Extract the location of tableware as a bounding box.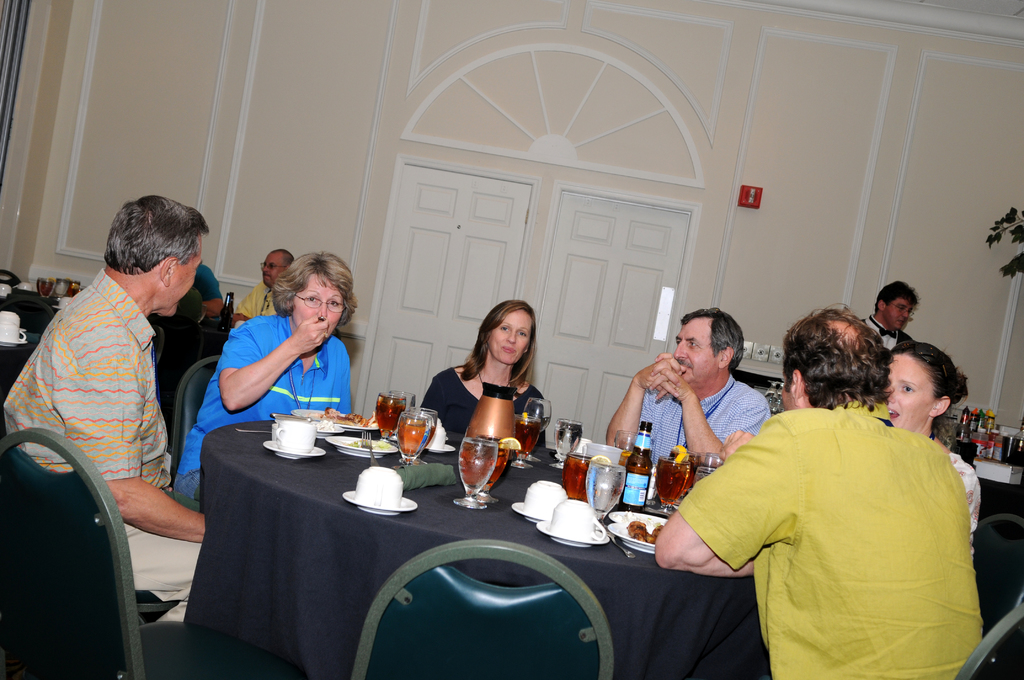
(316, 314, 326, 322).
